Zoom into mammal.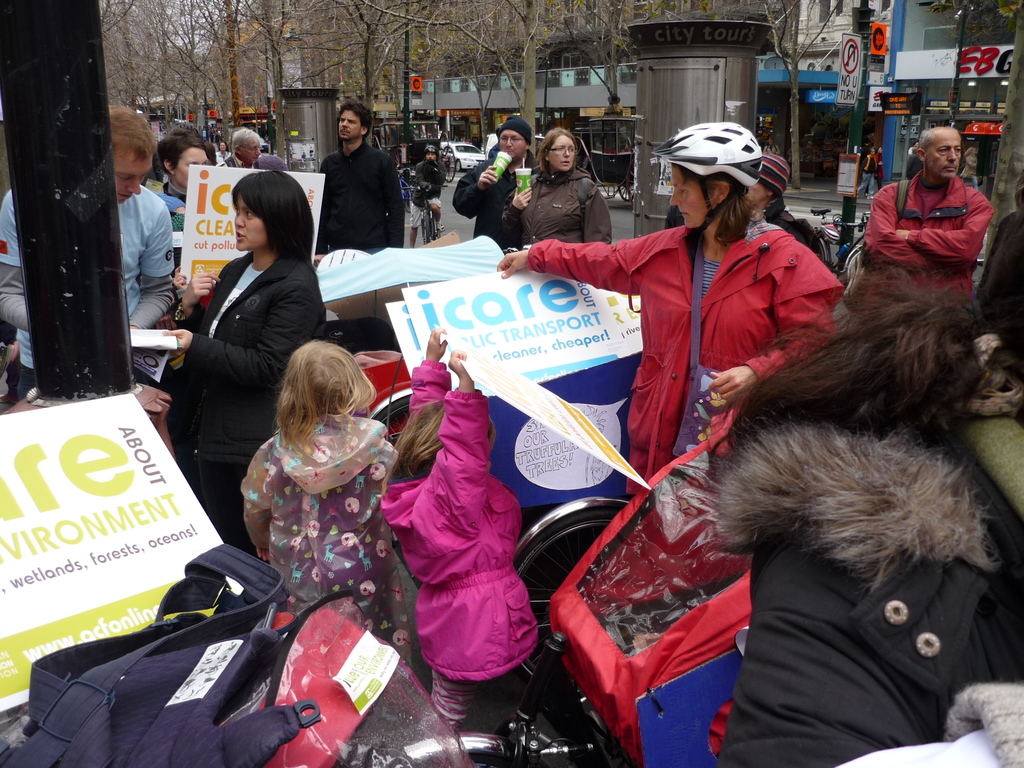
Zoom target: {"x1": 156, "y1": 125, "x2": 214, "y2": 204}.
